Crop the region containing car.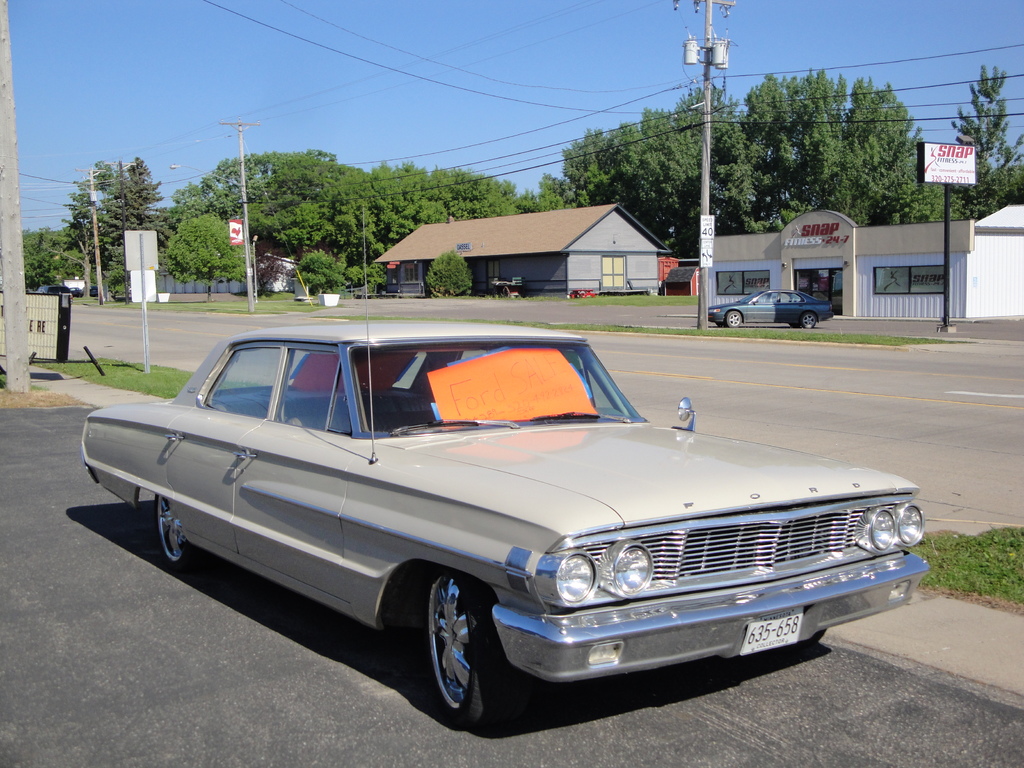
Crop region: 80,284,97,296.
